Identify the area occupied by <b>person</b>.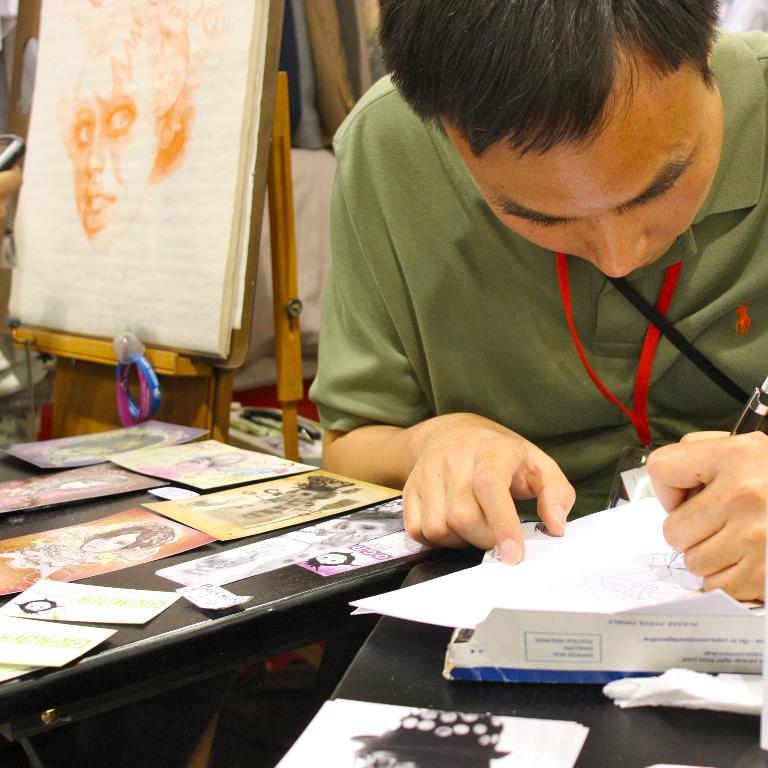
Area: [x1=306, y1=549, x2=348, y2=565].
